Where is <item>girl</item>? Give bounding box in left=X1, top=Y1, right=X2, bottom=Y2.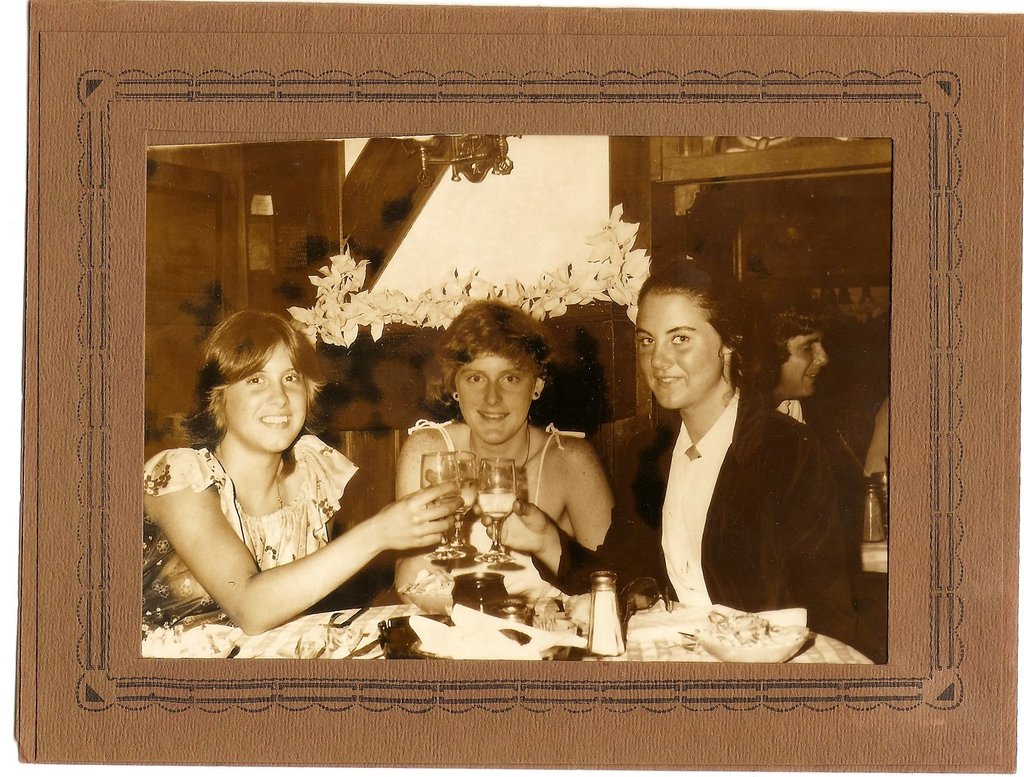
left=135, top=307, right=435, bottom=668.
